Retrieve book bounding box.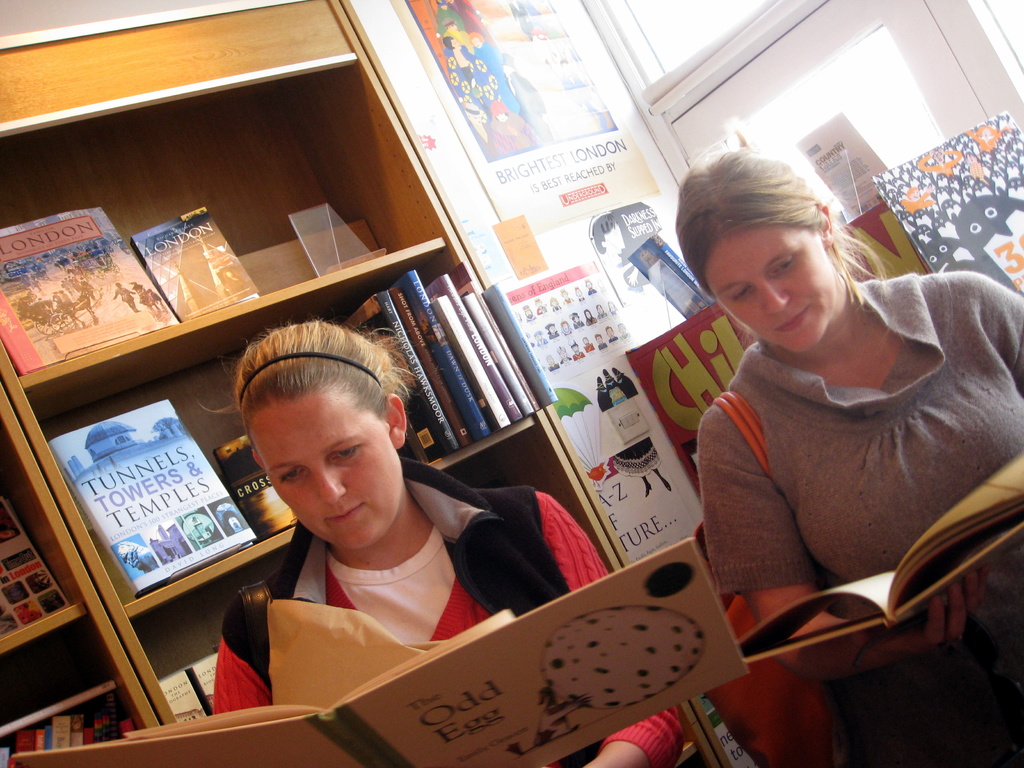
Bounding box: [734, 445, 1023, 664].
